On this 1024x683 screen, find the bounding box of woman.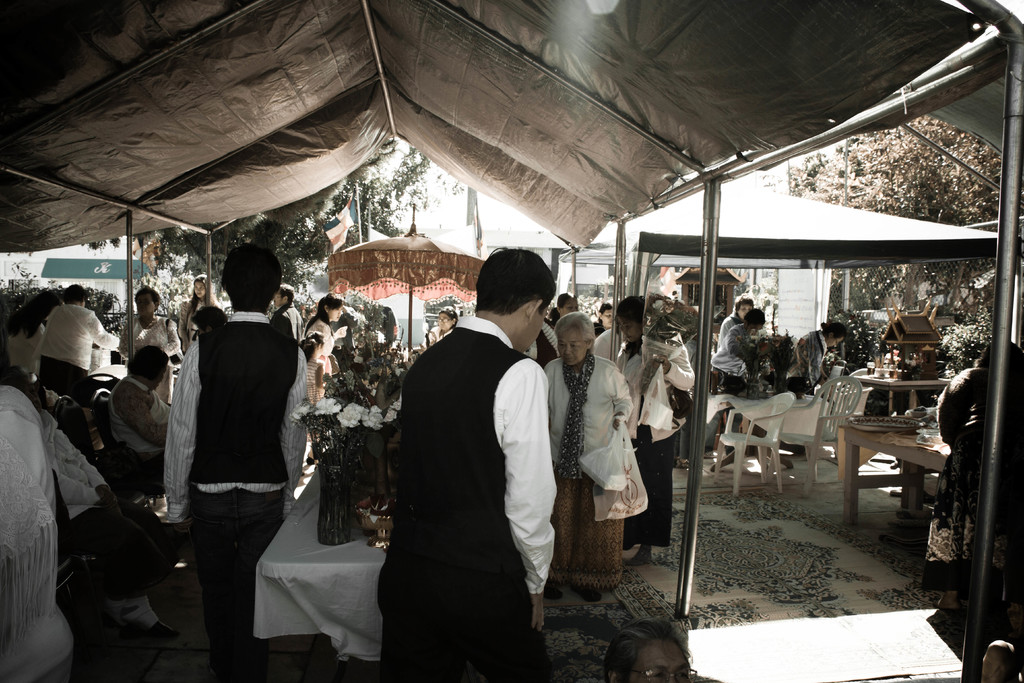
Bounding box: {"x1": 110, "y1": 347, "x2": 170, "y2": 452}.
